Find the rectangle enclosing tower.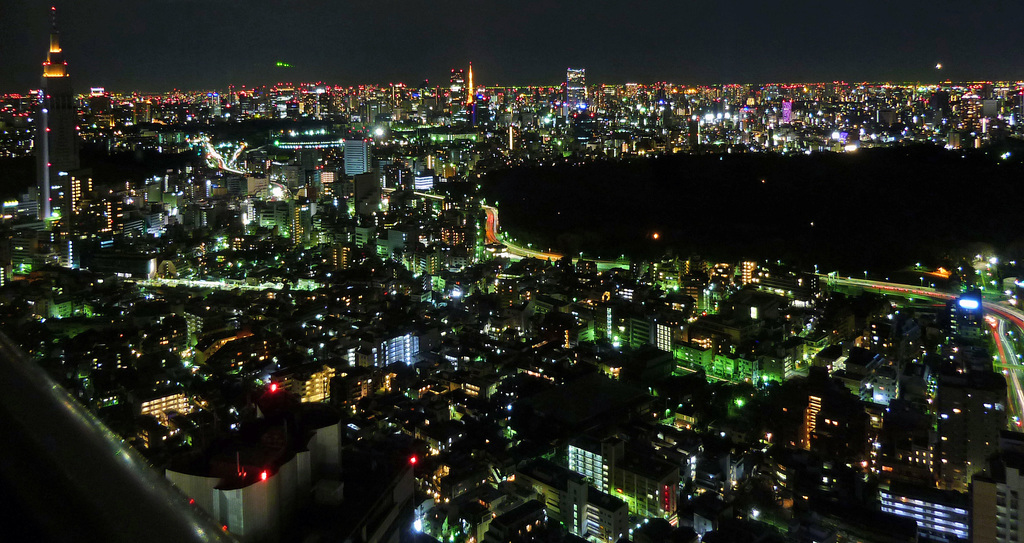
{"left": 566, "top": 70, "right": 582, "bottom": 116}.
